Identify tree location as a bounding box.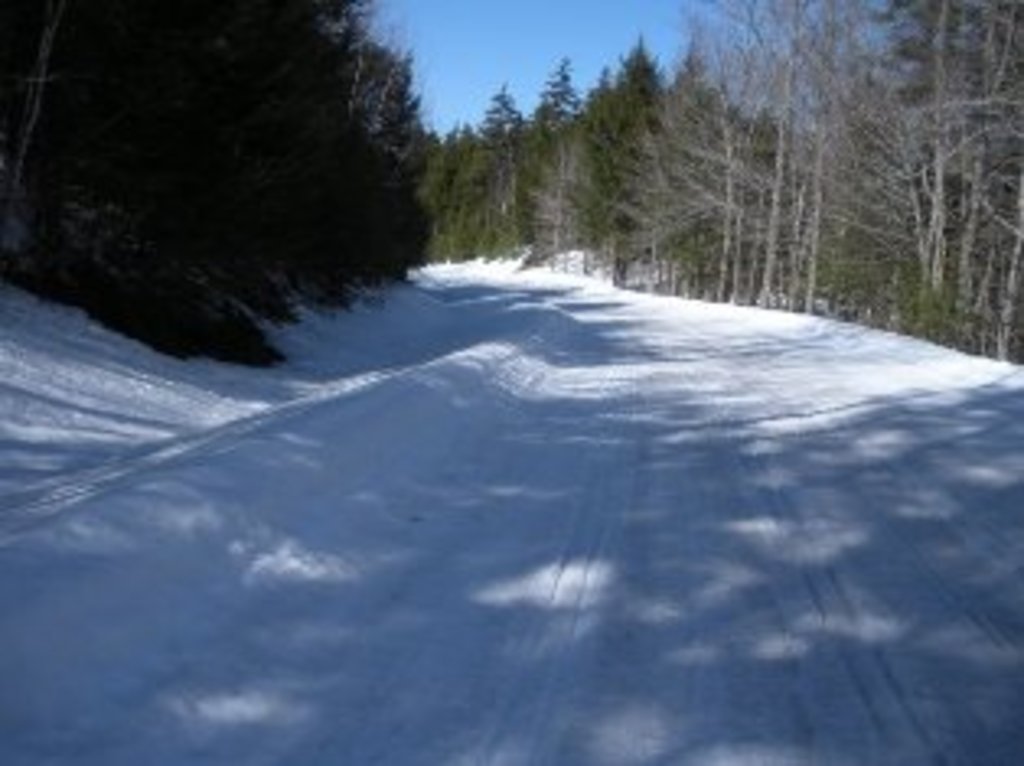
(x1=0, y1=0, x2=444, y2=375).
